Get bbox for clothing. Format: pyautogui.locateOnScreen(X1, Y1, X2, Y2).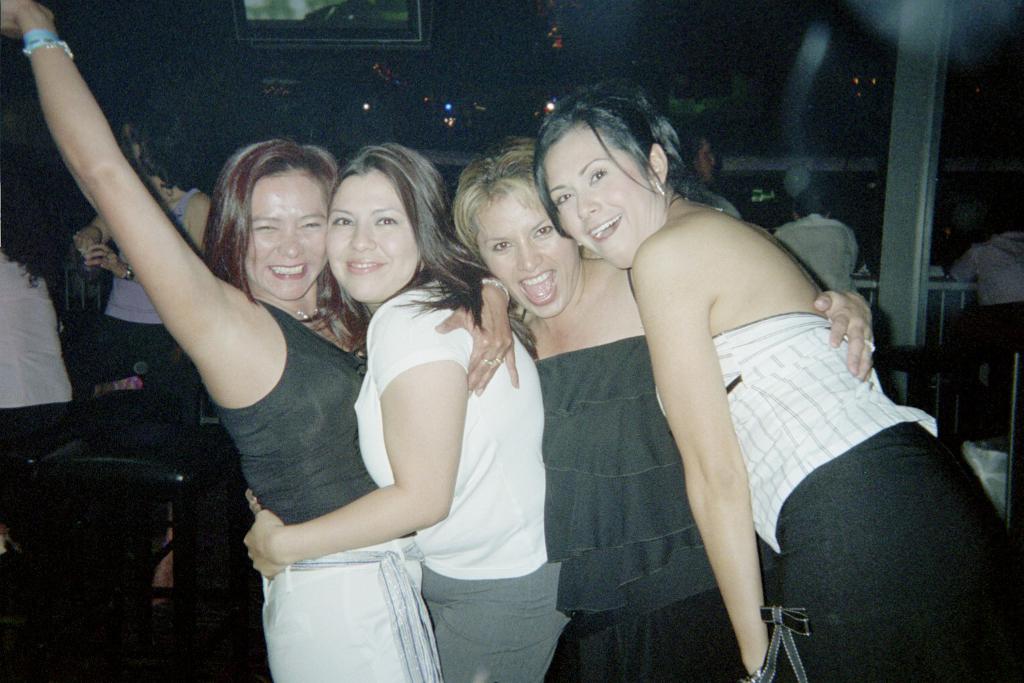
pyautogui.locateOnScreen(351, 275, 574, 682).
